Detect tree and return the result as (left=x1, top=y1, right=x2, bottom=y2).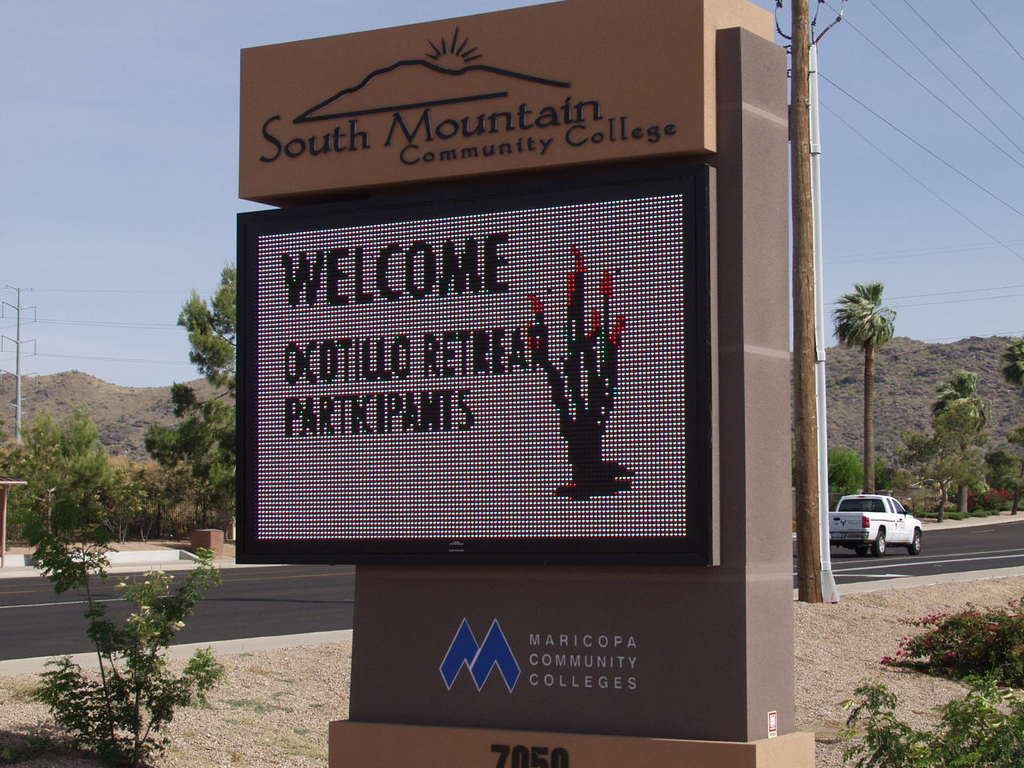
(left=146, top=262, right=266, bottom=526).
